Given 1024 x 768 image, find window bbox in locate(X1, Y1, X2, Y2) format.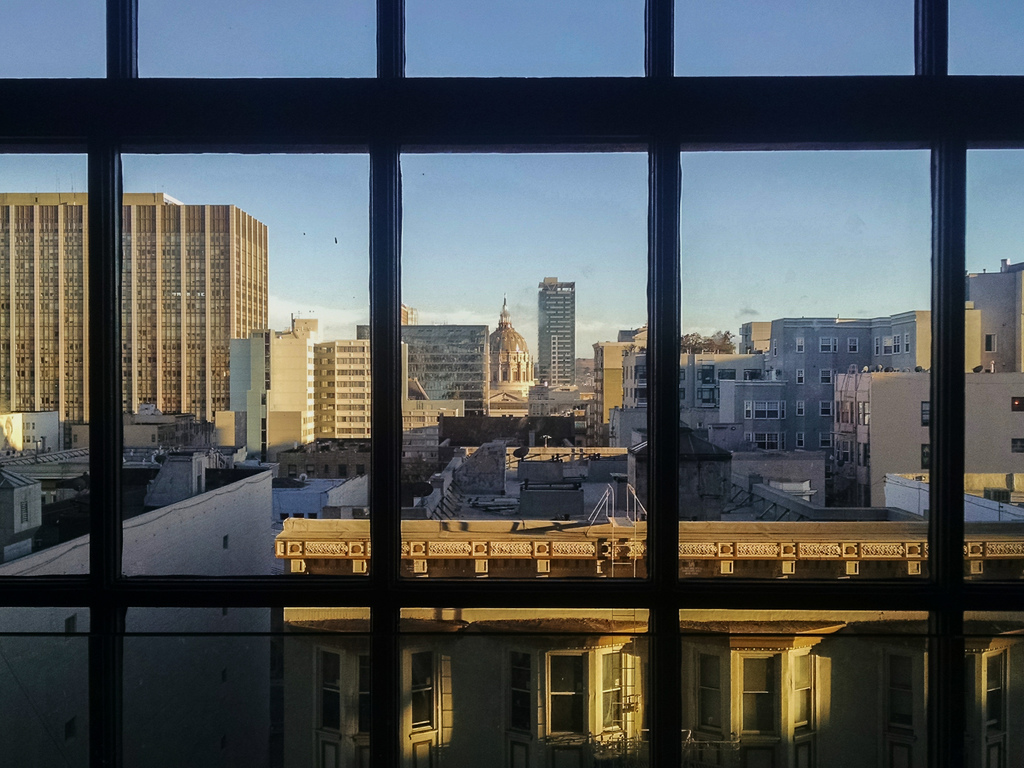
locate(0, 47, 1023, 767).
